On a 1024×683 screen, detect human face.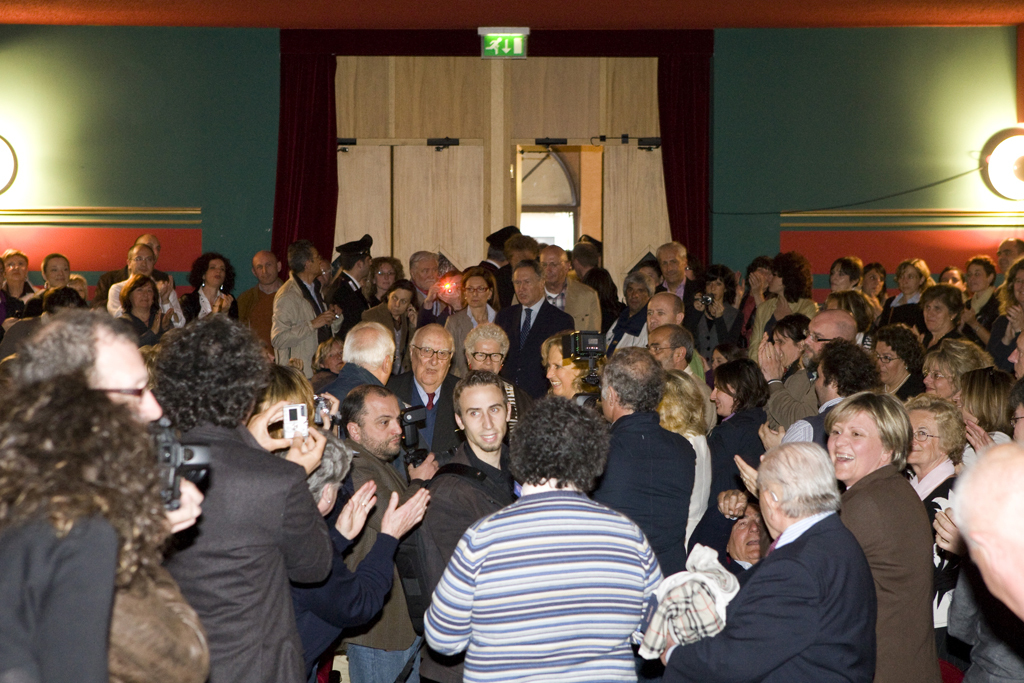
box(472, 338, 504, 373).
